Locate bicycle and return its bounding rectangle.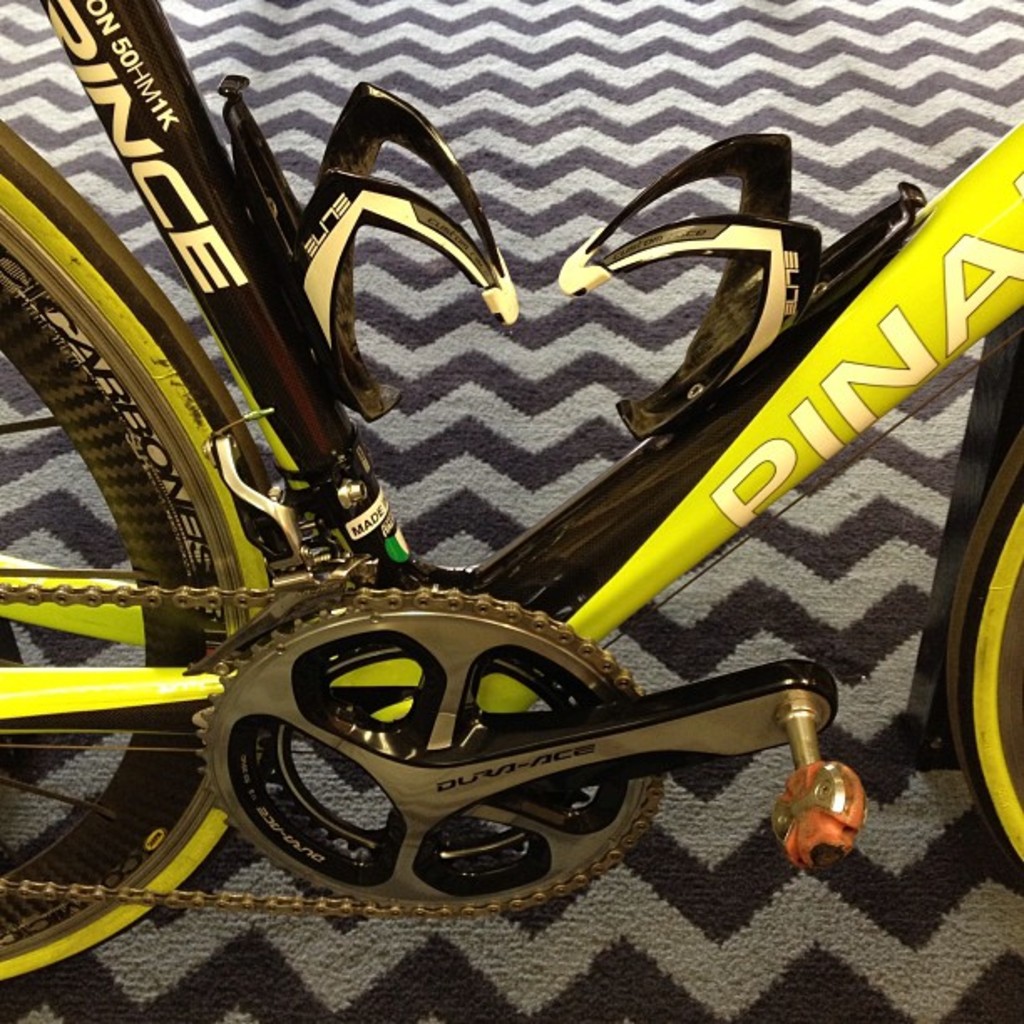
0:2:1012:942.
